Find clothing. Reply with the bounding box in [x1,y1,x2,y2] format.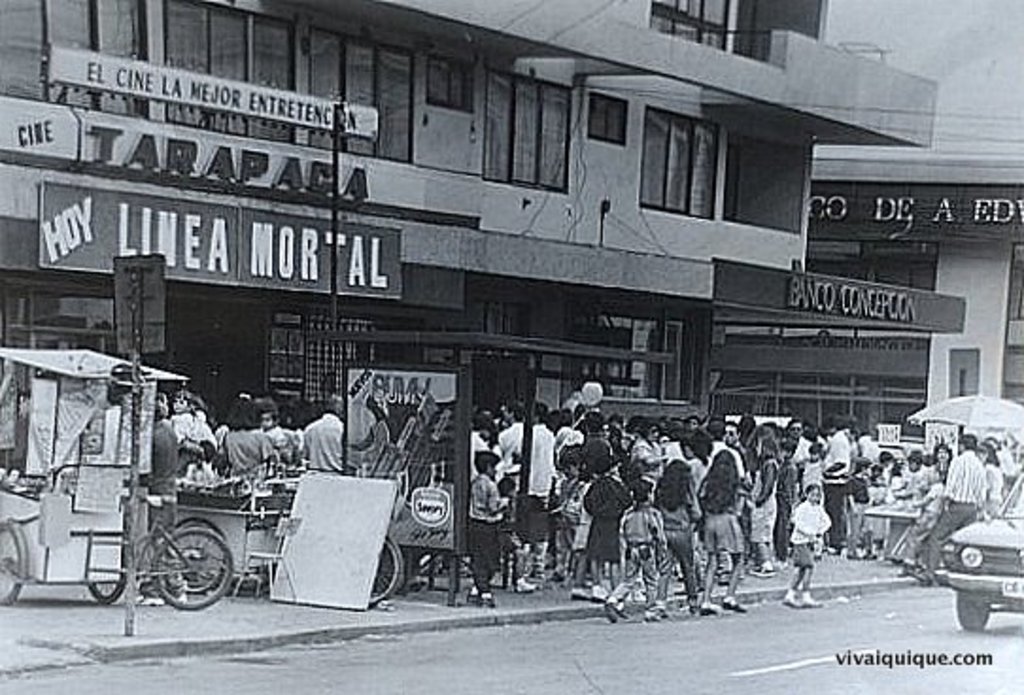
[302,410,342,470].
